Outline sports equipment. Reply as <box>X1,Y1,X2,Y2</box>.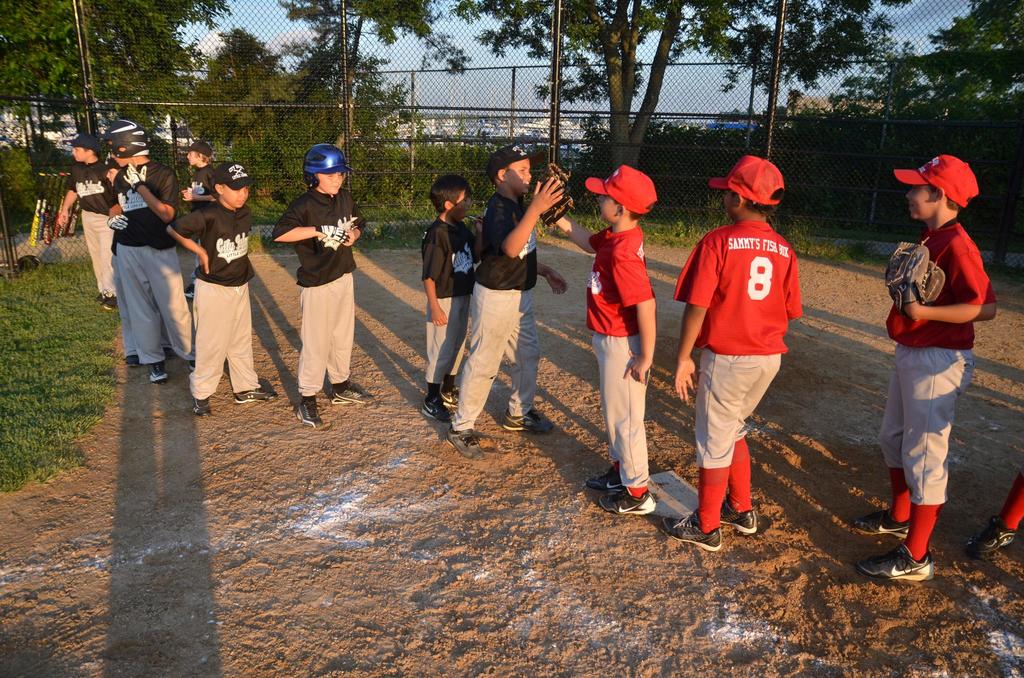
<box>503,408,552,430</box>.
